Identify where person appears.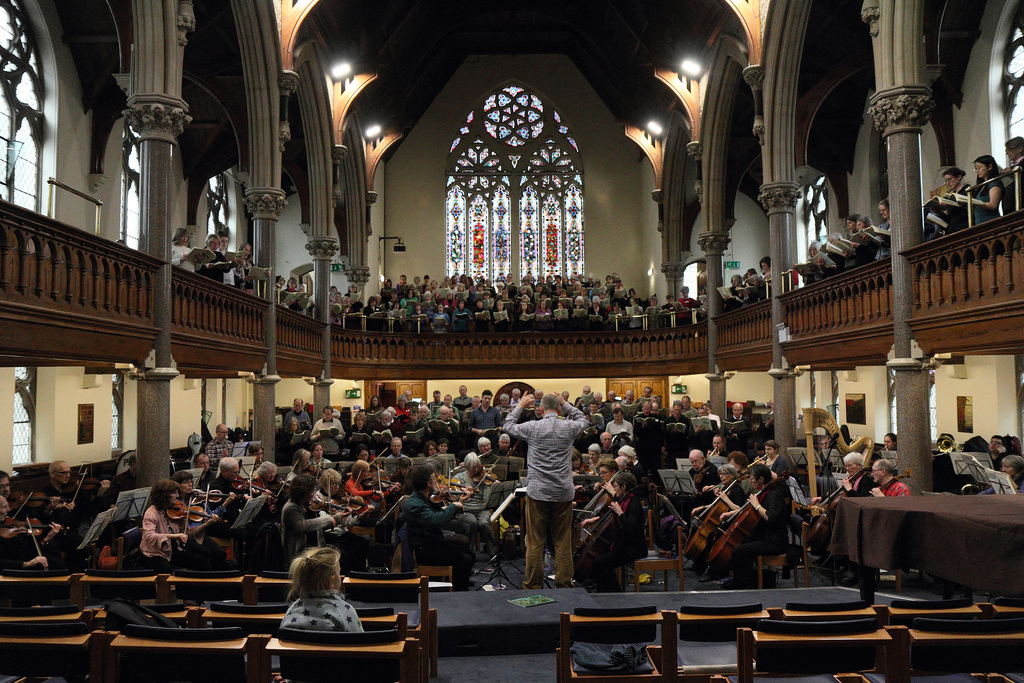
Appears at x1=421 y1=440 x2=441 y2=470.
